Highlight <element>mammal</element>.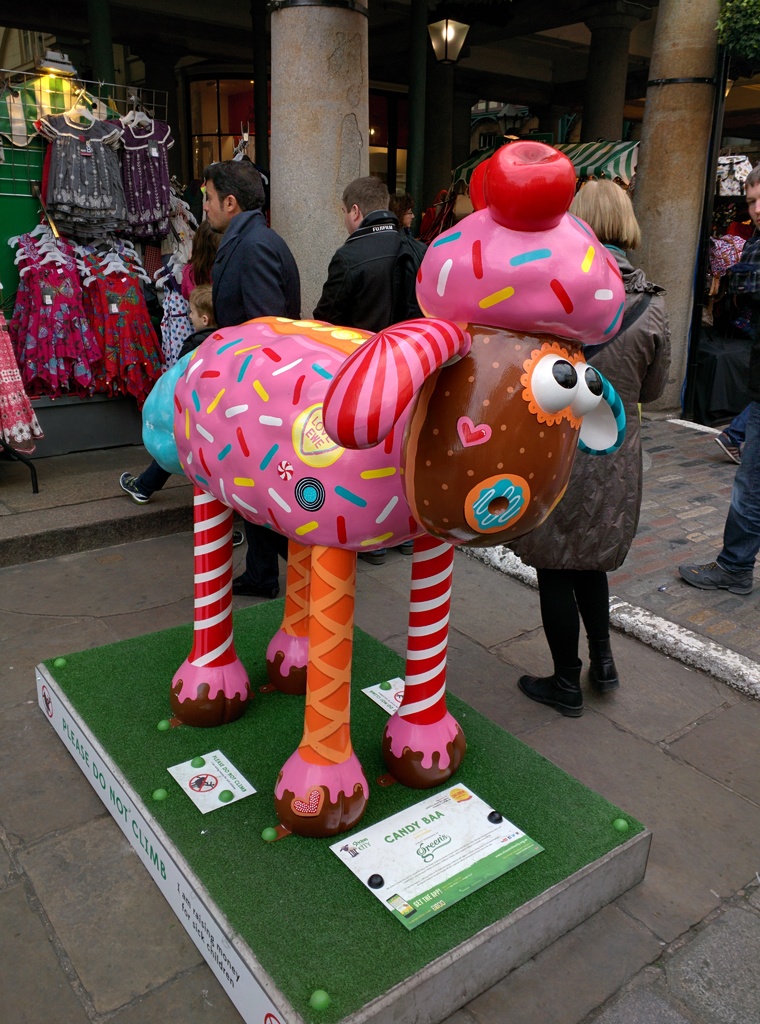
Highlighted region: box(316, 171, 432, 566).
